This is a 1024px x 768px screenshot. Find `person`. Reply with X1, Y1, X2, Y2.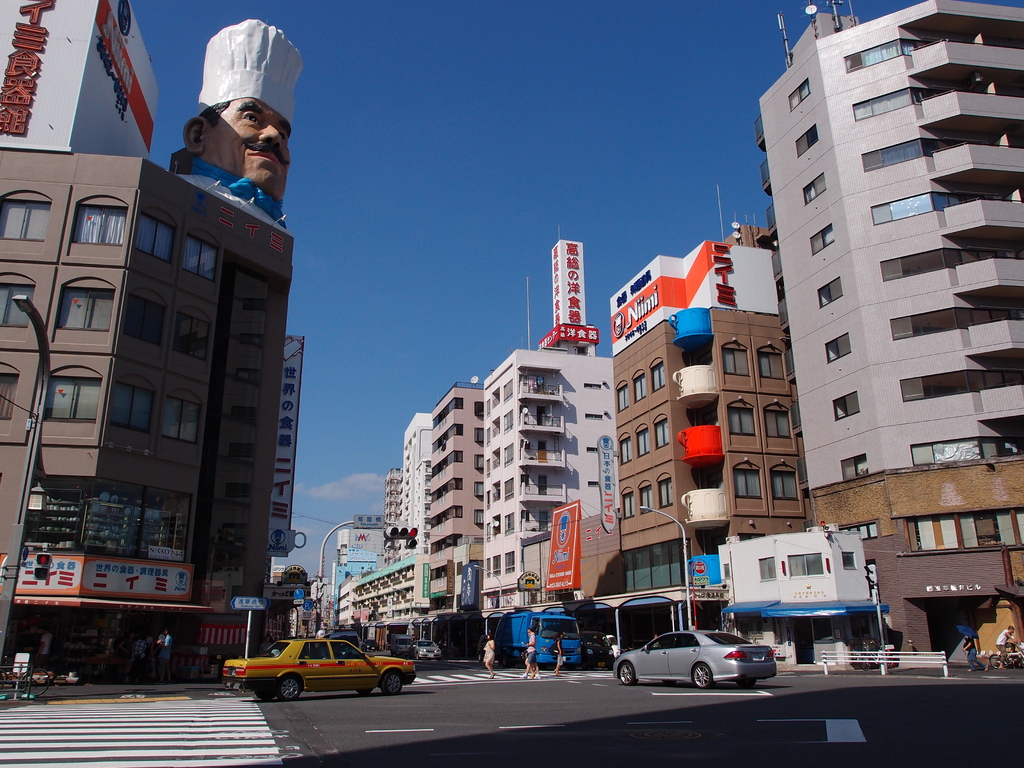
522, 626, 538, 679.
